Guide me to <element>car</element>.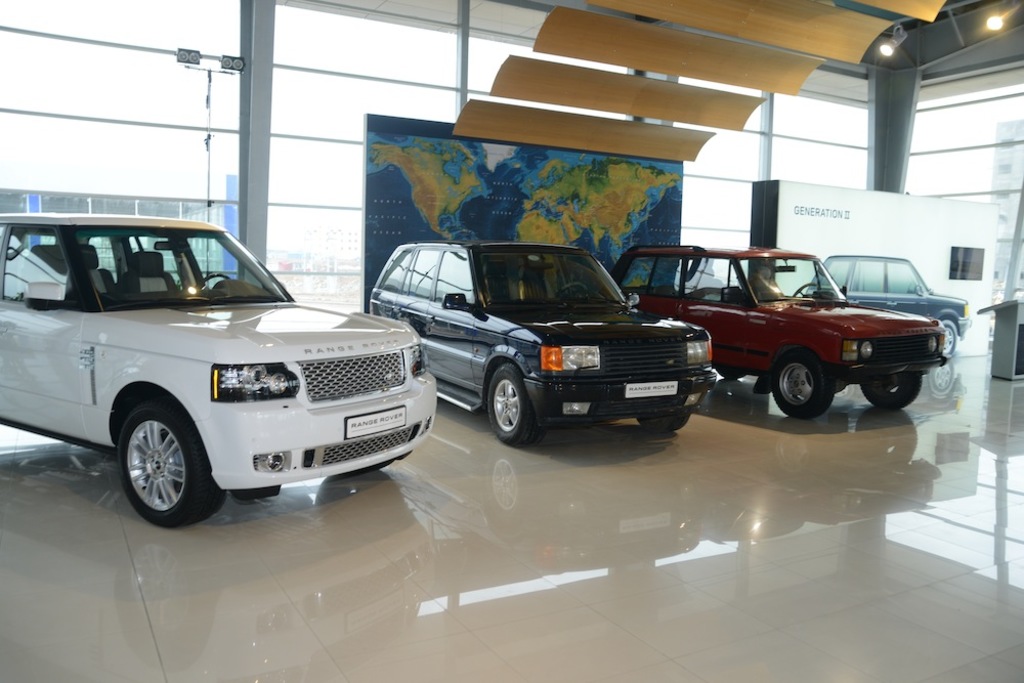
Guidance: (left=799, top=255, right=969, bottom=372).
